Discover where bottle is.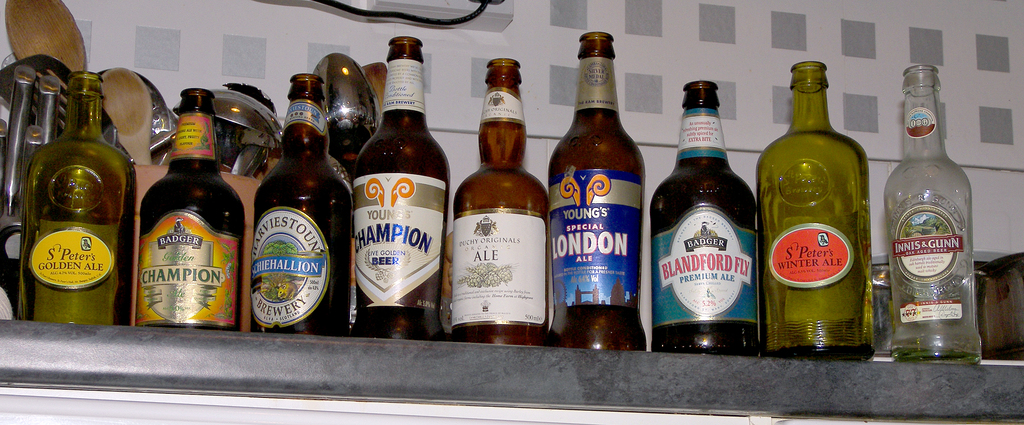
Discovered at [x1=548, y1=33, x2=646, y2=352].
